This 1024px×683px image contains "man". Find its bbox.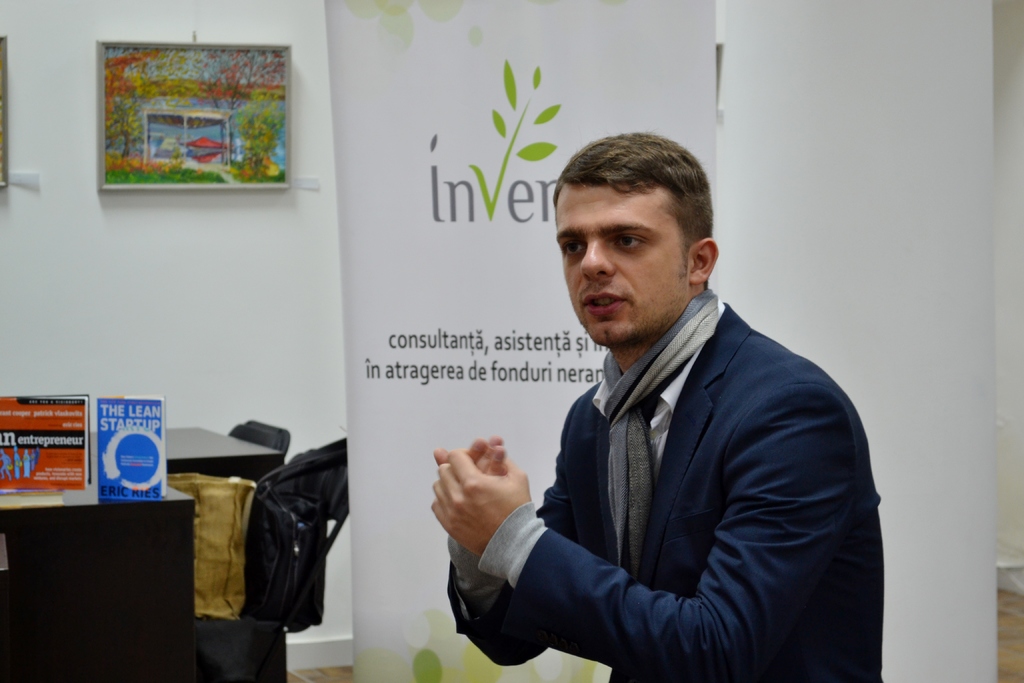
[x1=435, y1=142, x2=881, y2=680].
